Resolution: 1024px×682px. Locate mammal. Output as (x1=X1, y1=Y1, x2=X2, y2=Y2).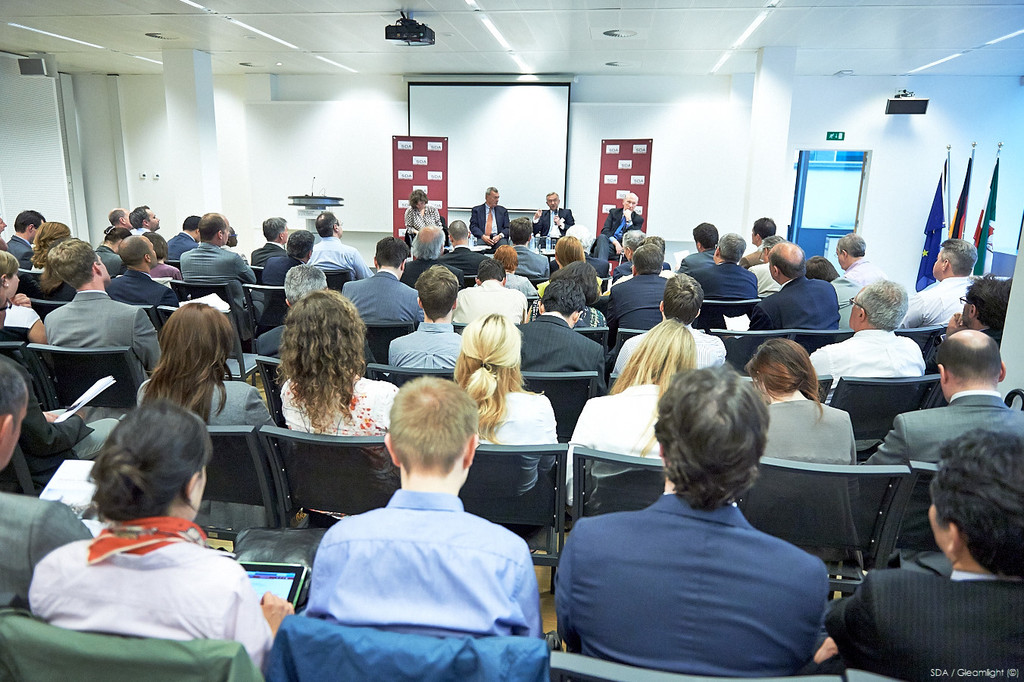
(x1=400, y1=191, x2=439, y2=236).
